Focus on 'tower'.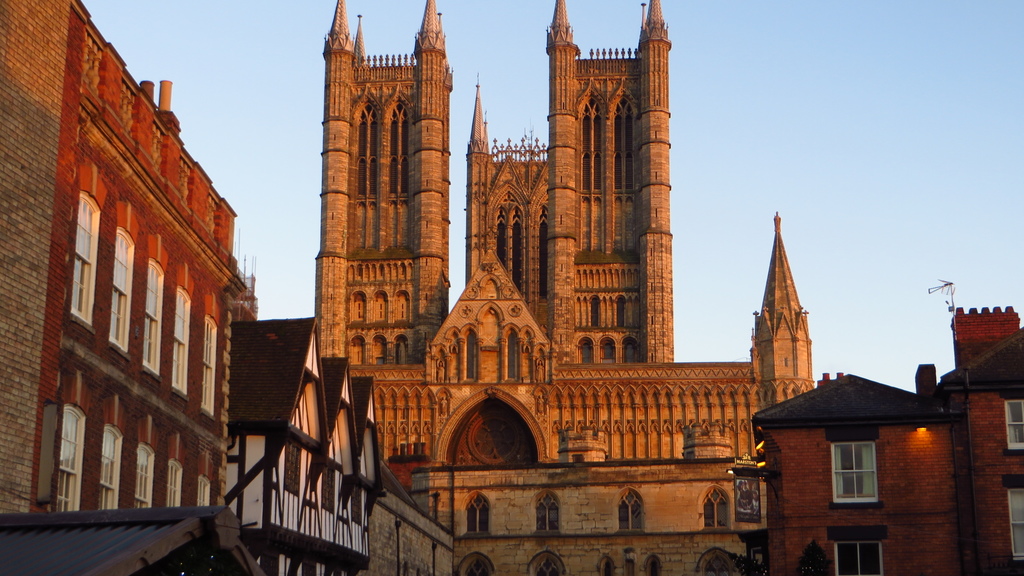
Focused at <bbox>750, 209, 819, 431</bbox>.
